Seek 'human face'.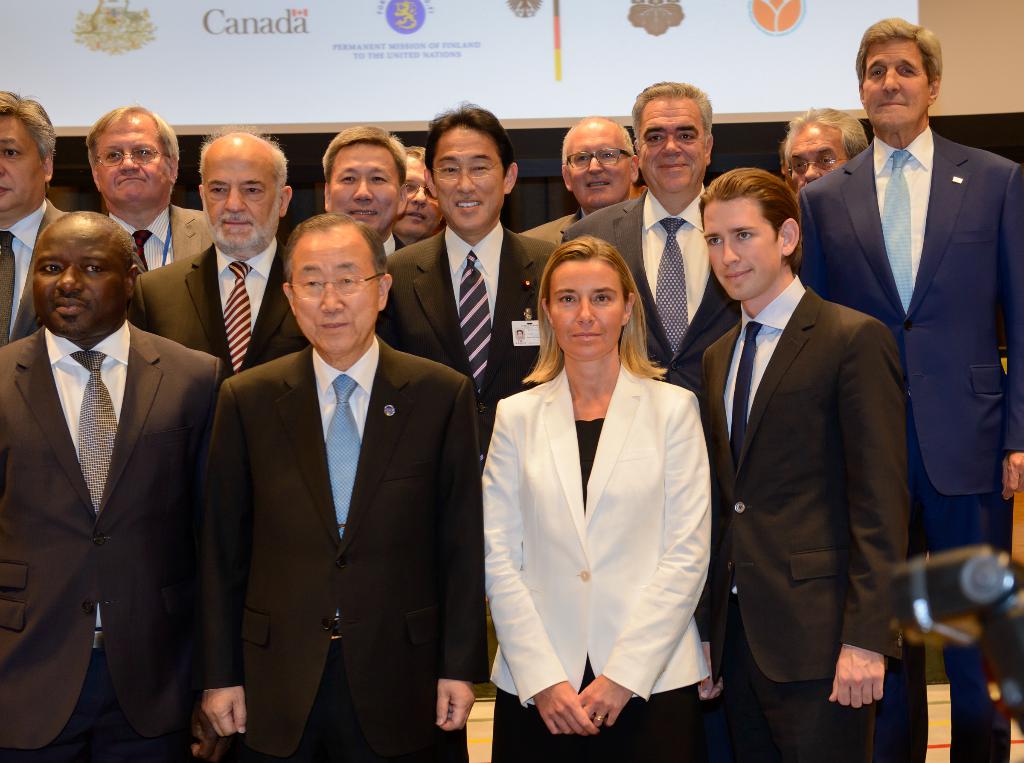
bbox(563, 126, 633, 209).
